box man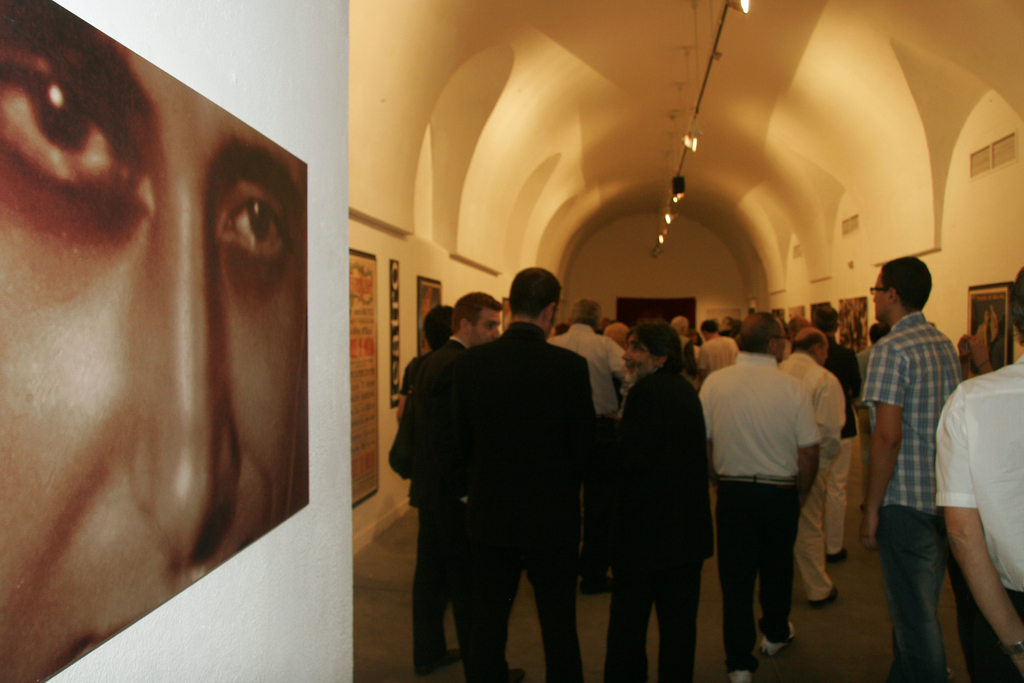
box=[545, 297, 638, 591]
